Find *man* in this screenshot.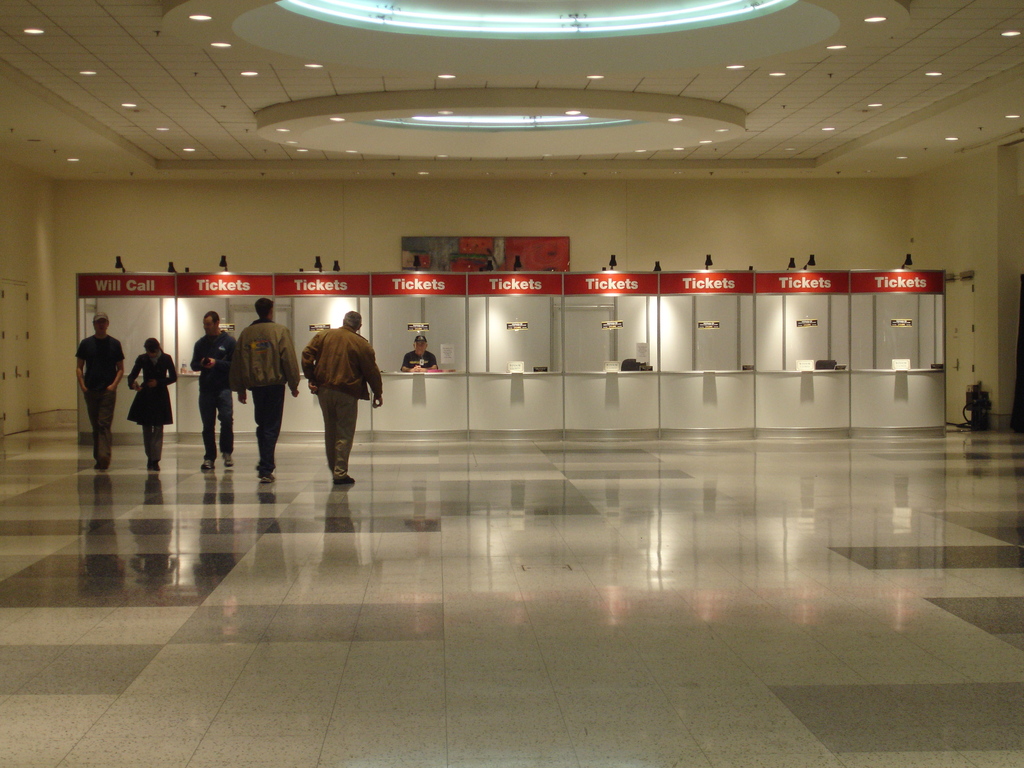
The bounding box for *man* is box=[74, 312, 124, 474].
